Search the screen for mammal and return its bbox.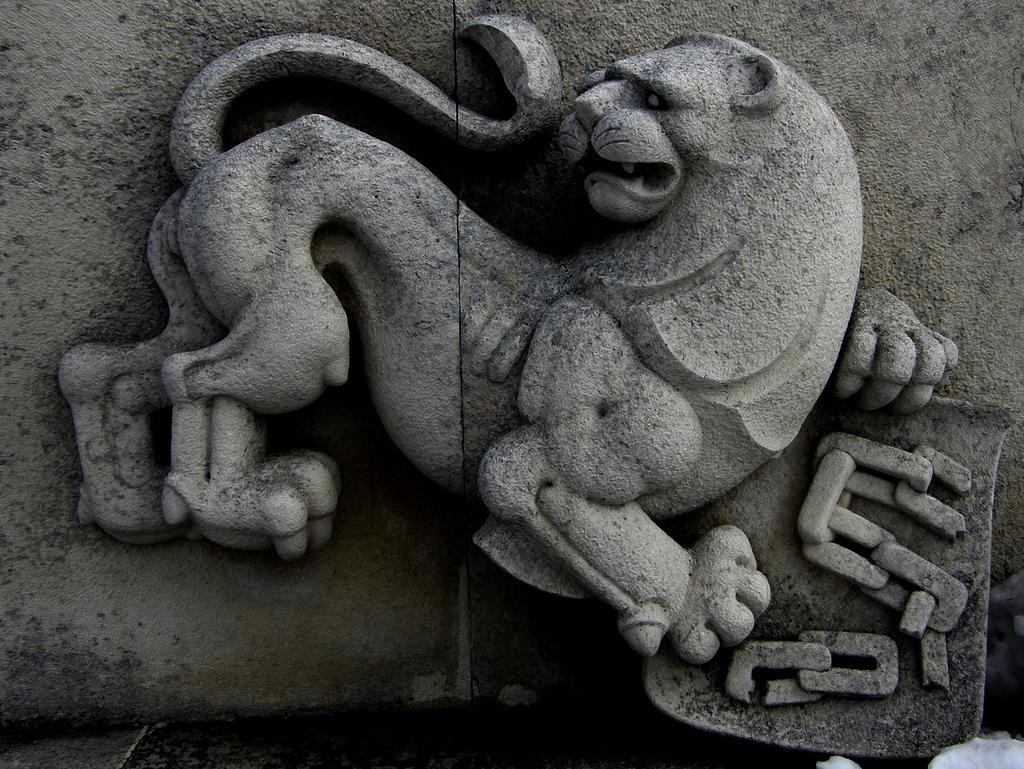
Found: 59, 10, 959, 666.
